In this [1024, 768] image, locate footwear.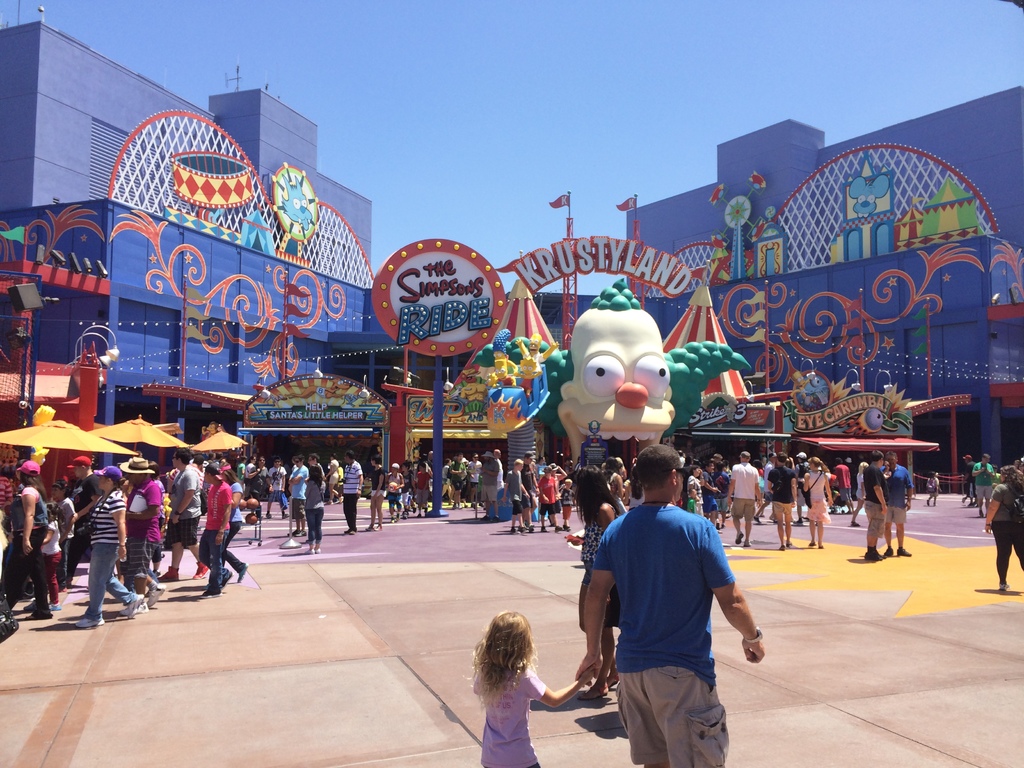
Bounding box: (left=963, top=499, right=966, bottom=502).
